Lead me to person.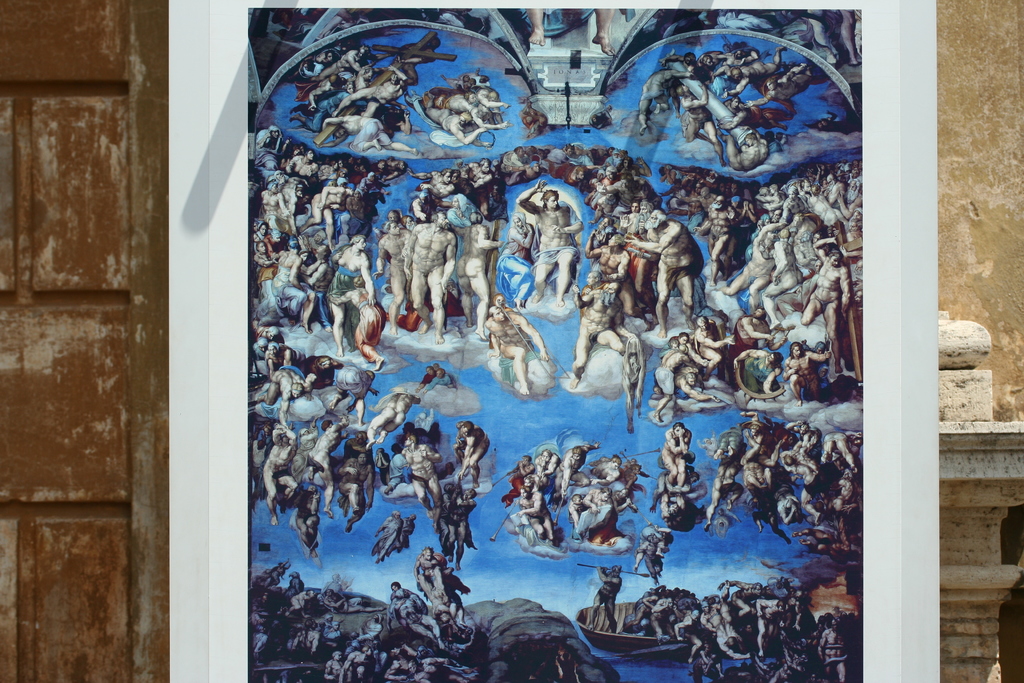
Lead to bbox=[701, 55, 717, 69].
